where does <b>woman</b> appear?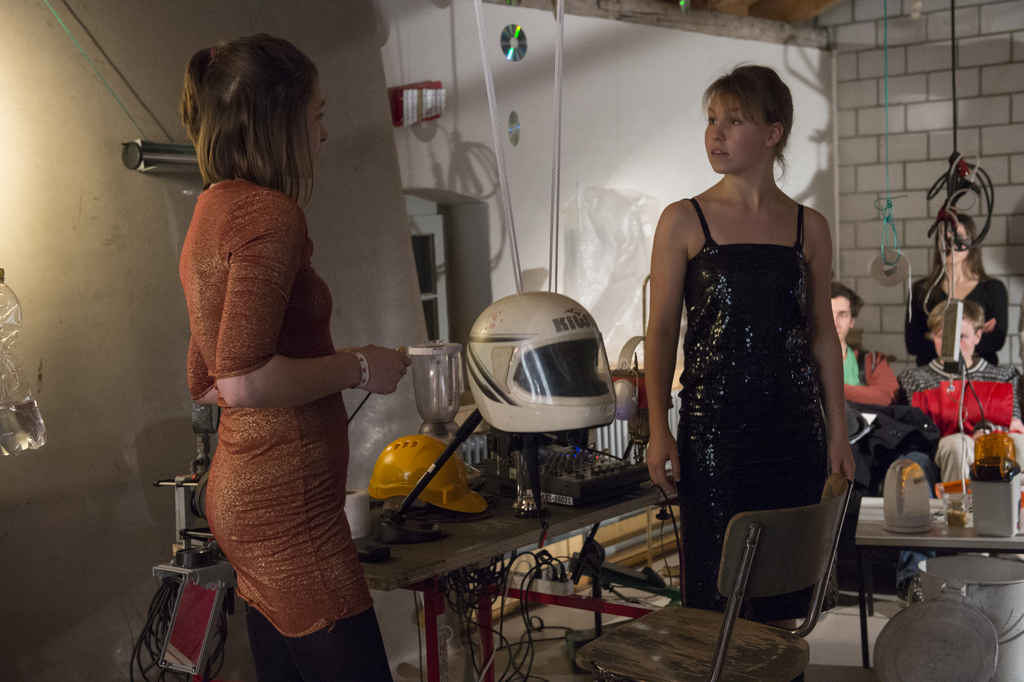
Appears at locate(640, 72, 884, 646).
